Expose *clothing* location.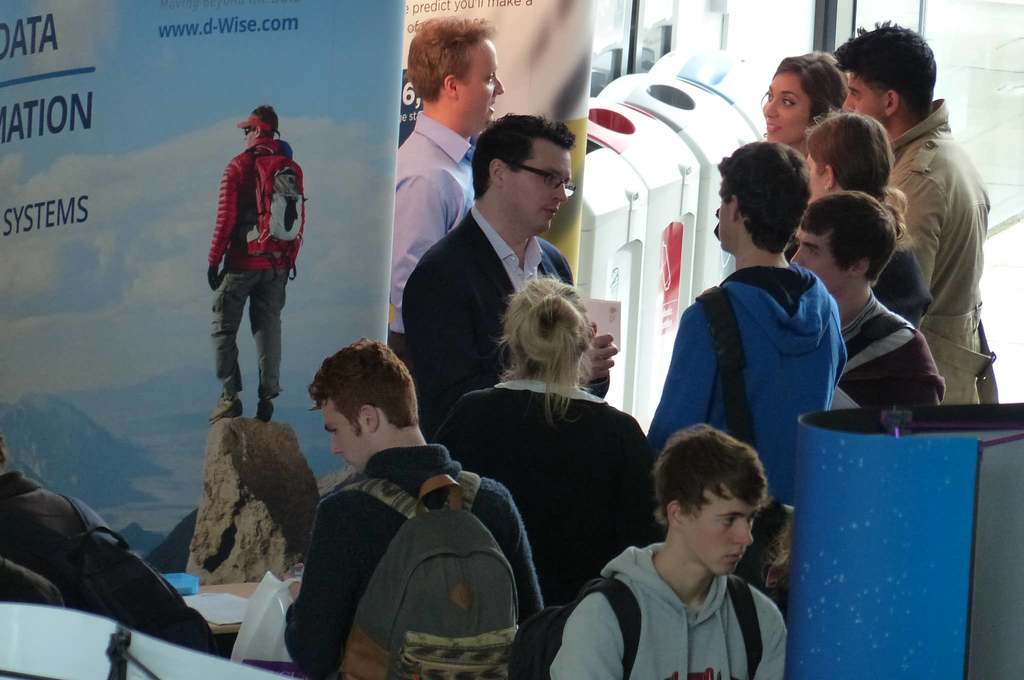
Exposed at {"left": 552, "top": 517, "right": 810, "bottom": 672}.
